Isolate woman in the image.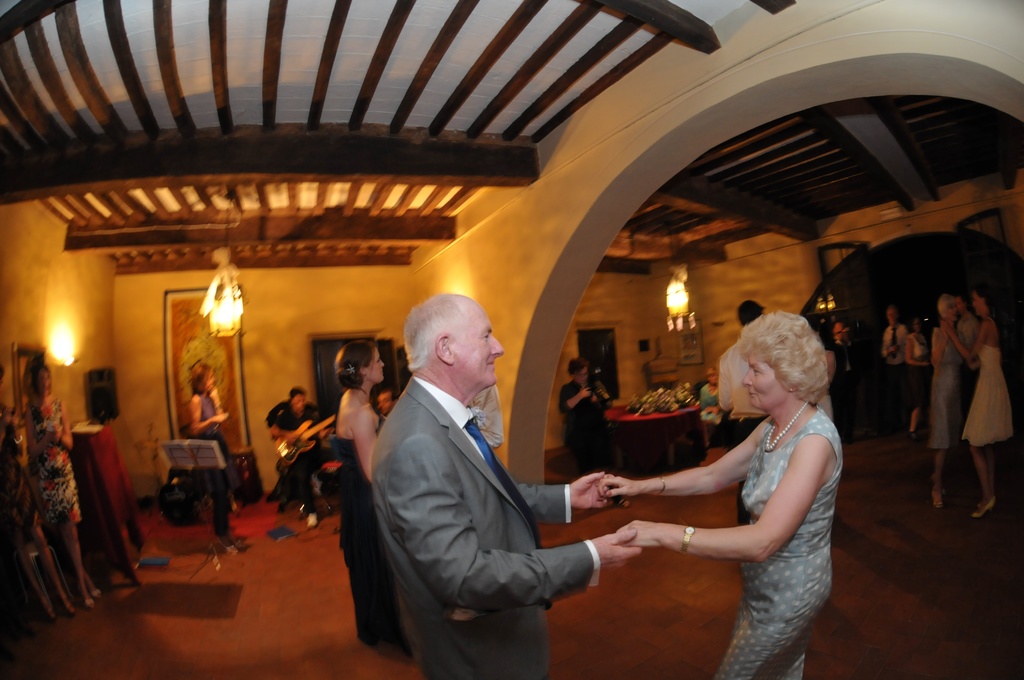
Isolated region: {"left": 941, "top": 291, "right": 1016, "bottom": 518}.
